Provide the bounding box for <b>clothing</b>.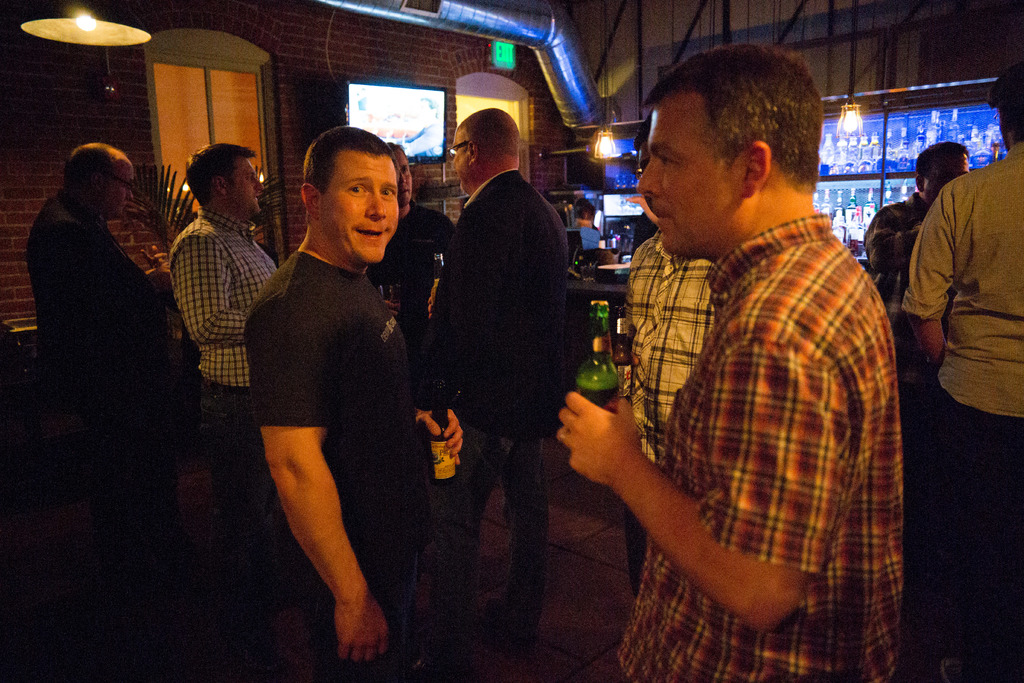
bbox(24, 194, 172, 400).
